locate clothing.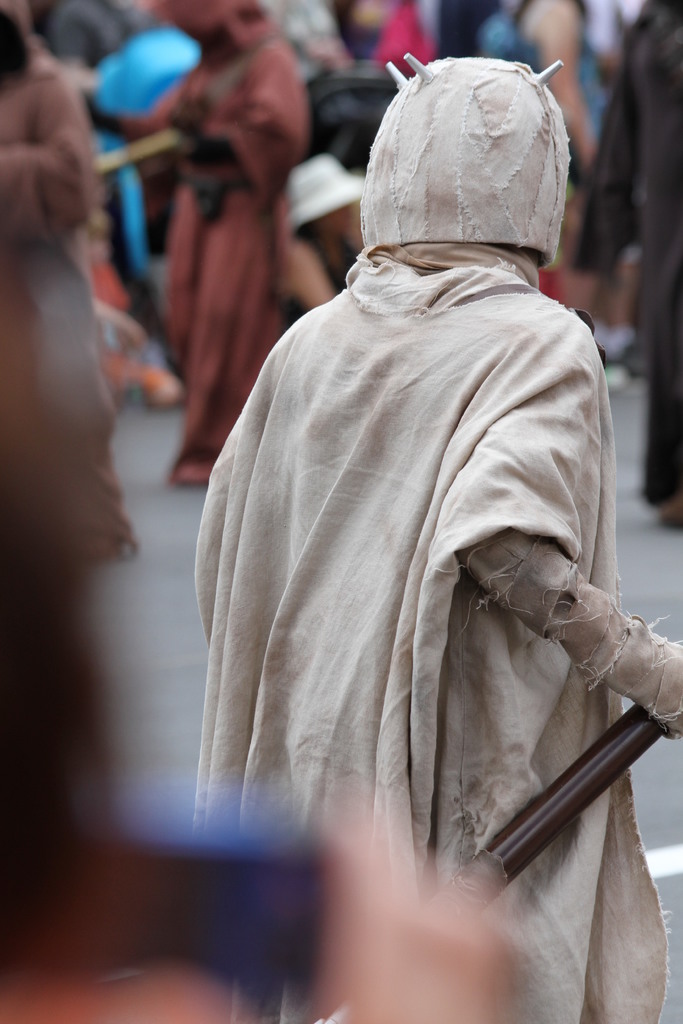
Bounding box: box=[181, 170, 646, 949].
